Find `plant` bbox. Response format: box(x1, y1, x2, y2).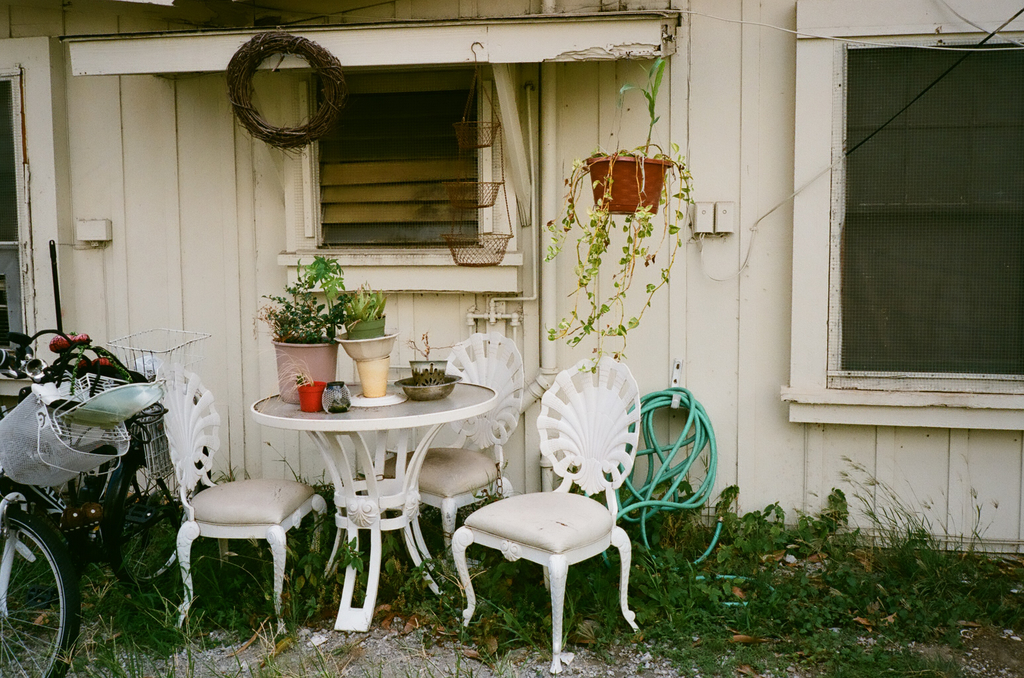
box(259, 271, 346, 342).
